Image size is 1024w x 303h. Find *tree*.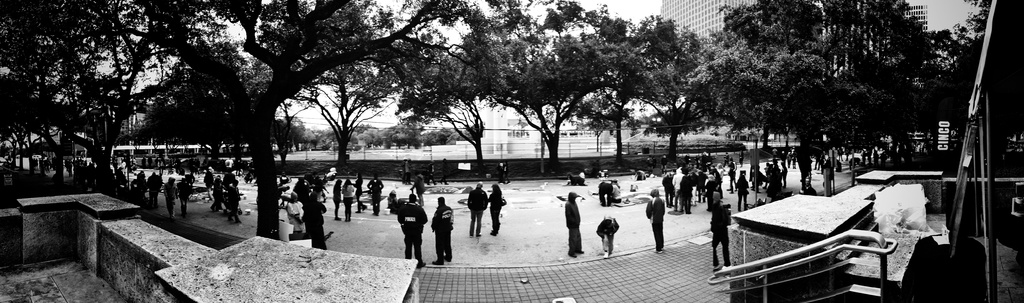
x1=94 y1=0 x2=440 y2=239.
